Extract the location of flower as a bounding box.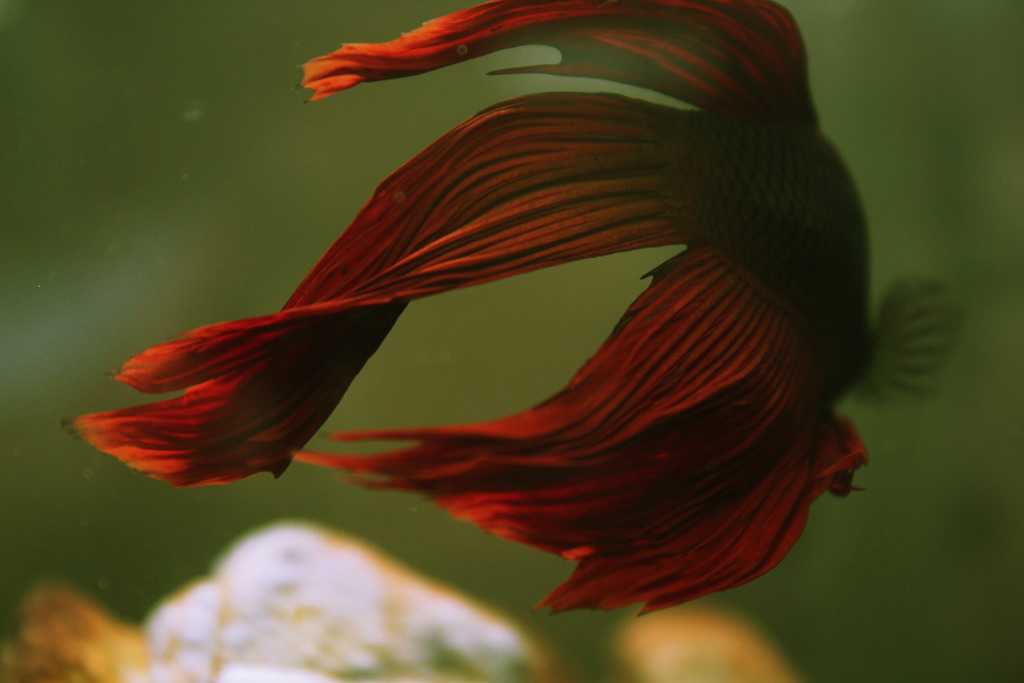
pyautogui.locateOnScreen(44, 0, 991, 674).
